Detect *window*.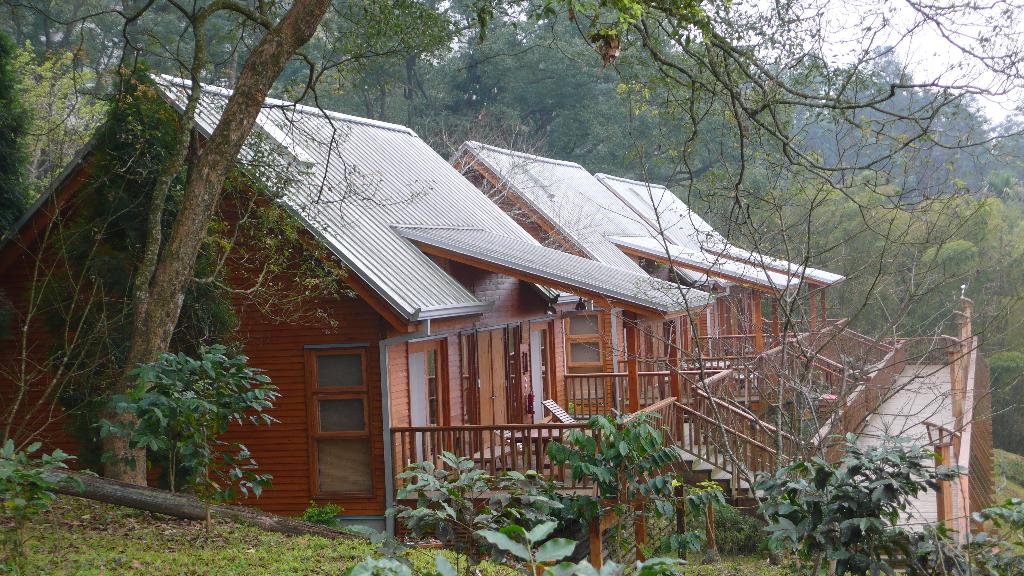
Detected at l=302, t=313, r=374, b=490.
